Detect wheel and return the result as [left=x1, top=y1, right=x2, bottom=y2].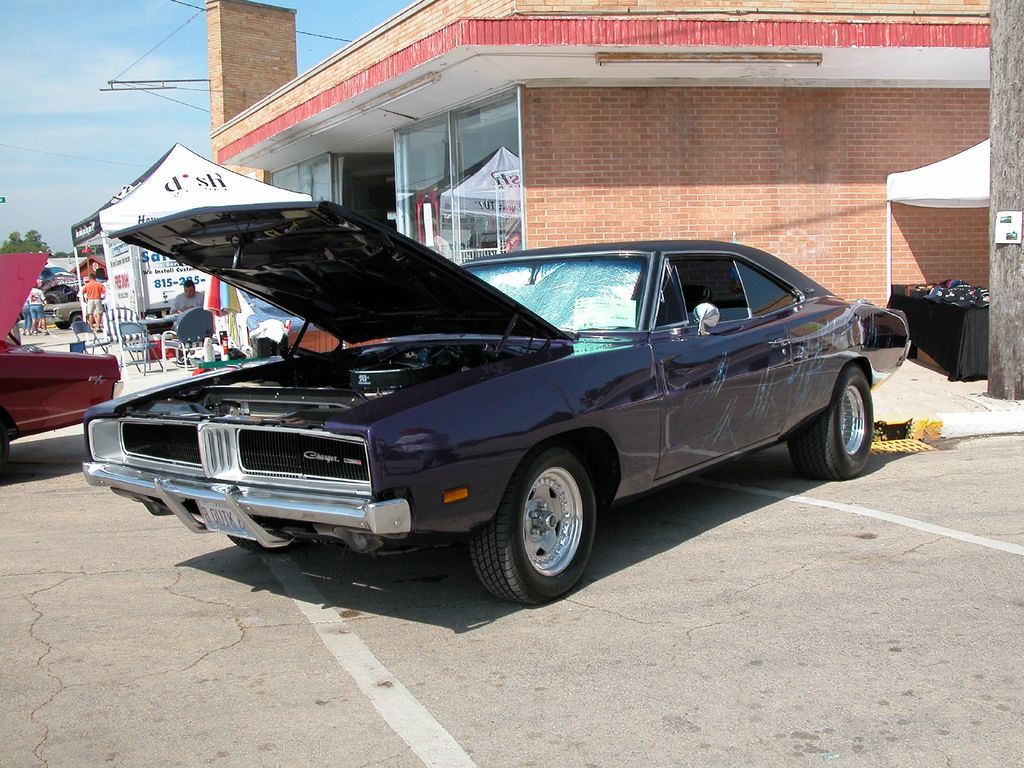
[left=229, top=532, right=295, bottom=554].
